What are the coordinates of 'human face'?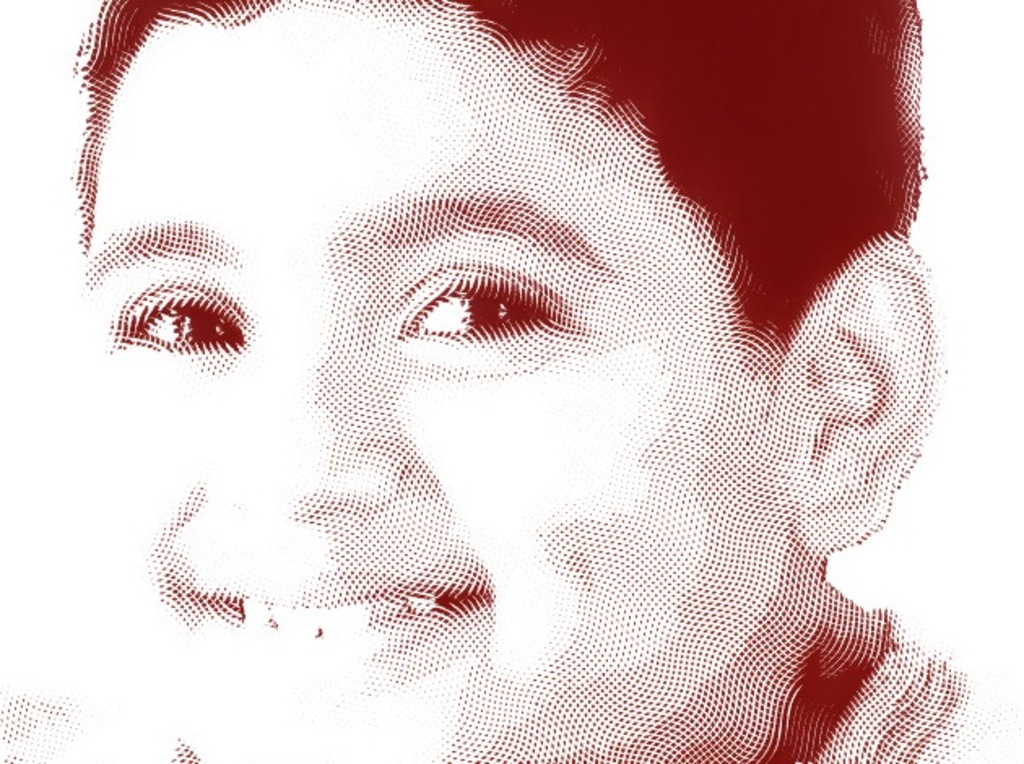
70,0,783,762.
